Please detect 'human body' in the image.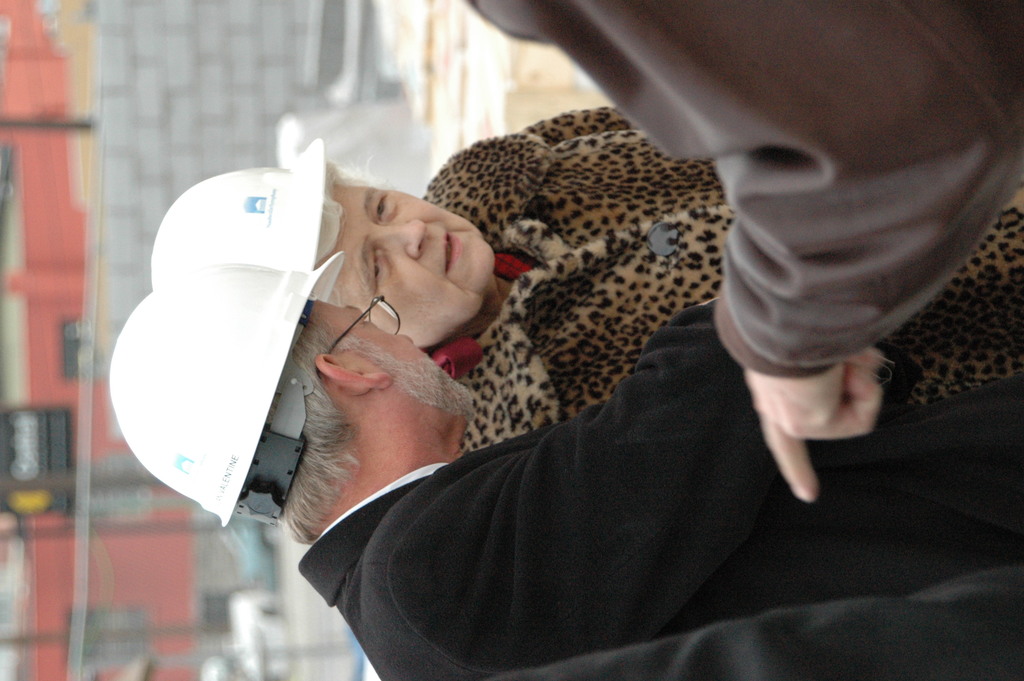
left=294, top=297, right=1023, bottom=680.
